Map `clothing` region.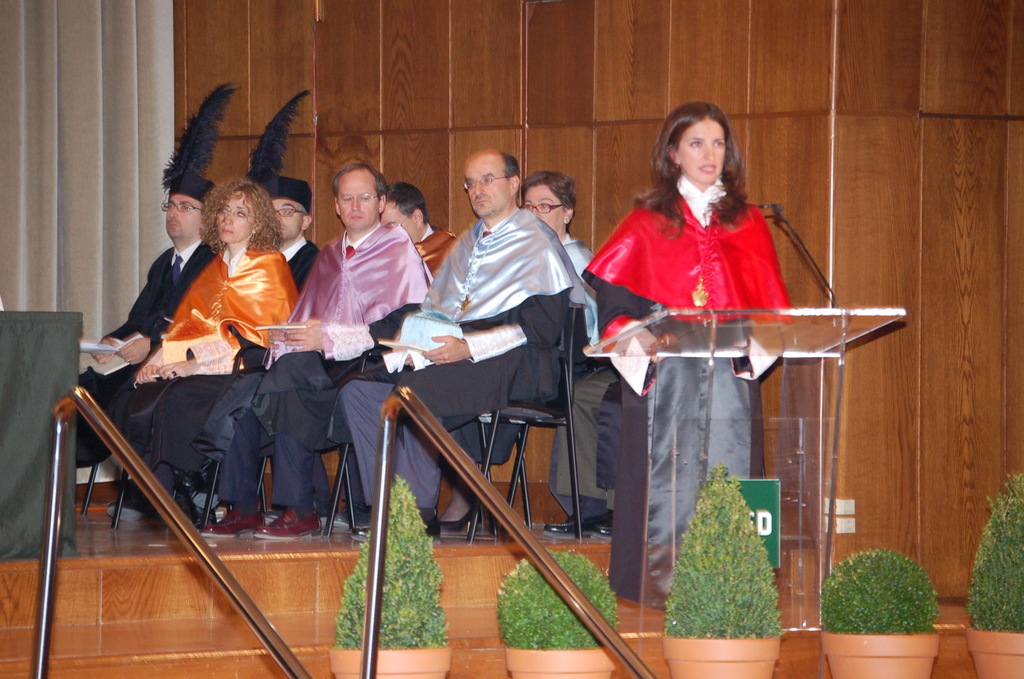
Mapped to <box>193,209,422,525</box>.
